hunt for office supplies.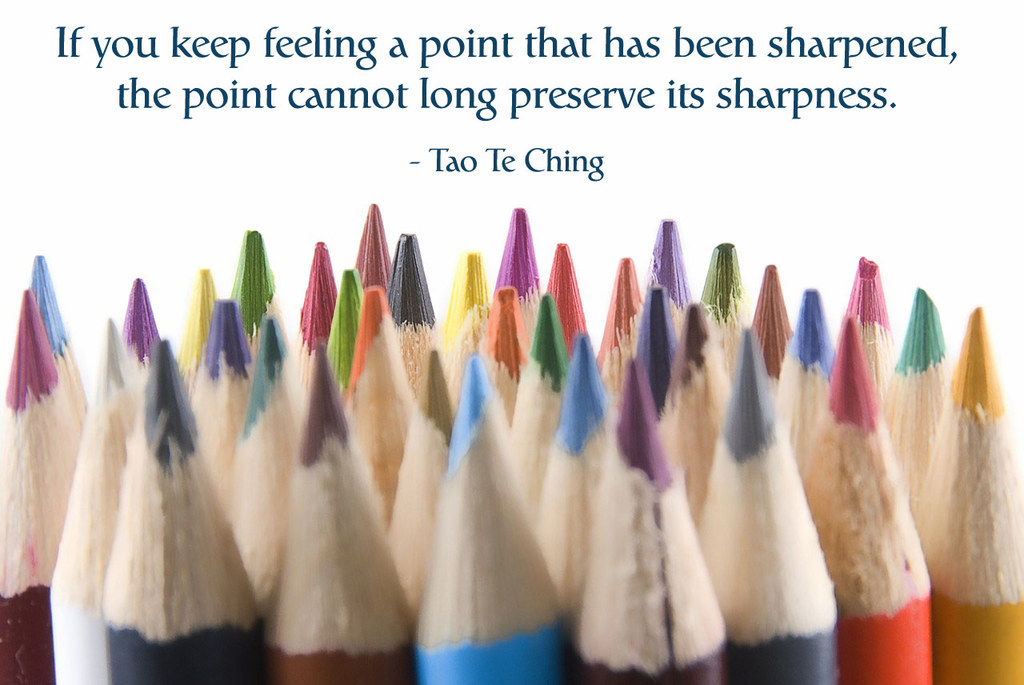
Hunted down at (left=380, top=230, right=434, bottom=375).
